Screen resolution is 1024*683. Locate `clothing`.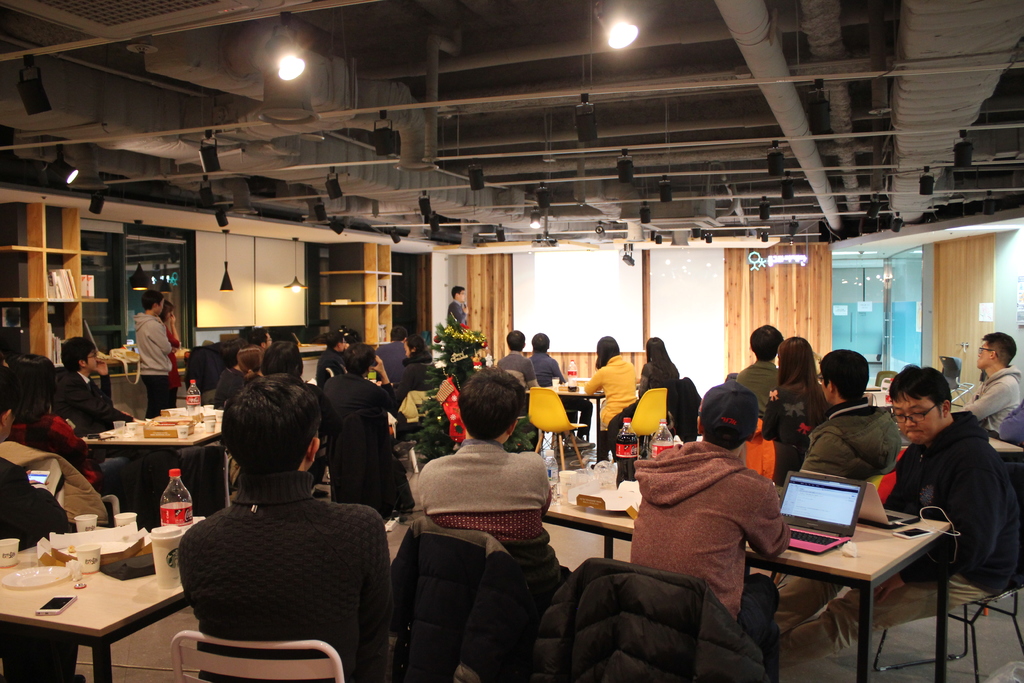
rect(758, 394, 809, 461).
